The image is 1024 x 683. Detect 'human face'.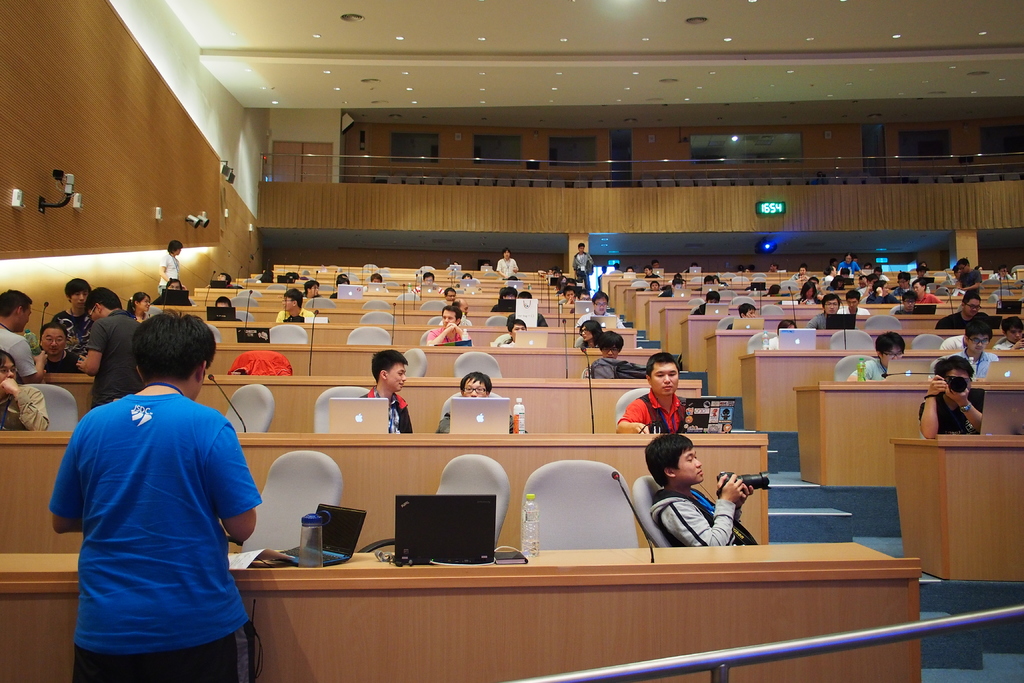
Detection: x1=823, y1=296, x2=842, y2=317.
